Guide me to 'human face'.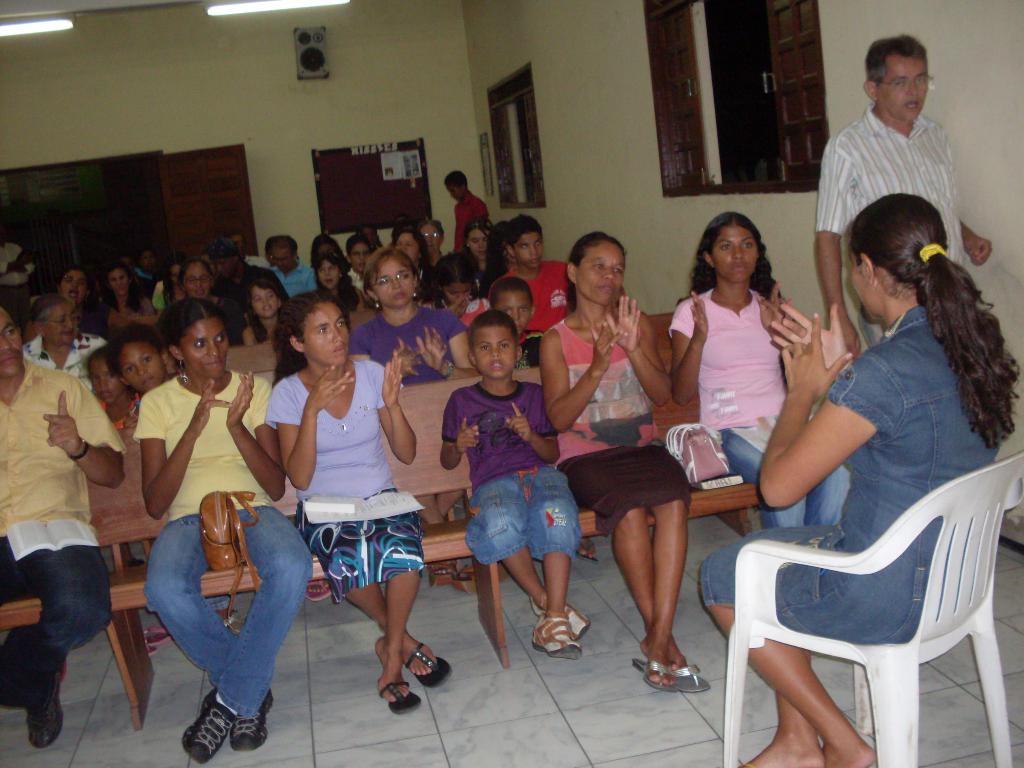
Guidance: select_region(499, 291, 531, 331).
